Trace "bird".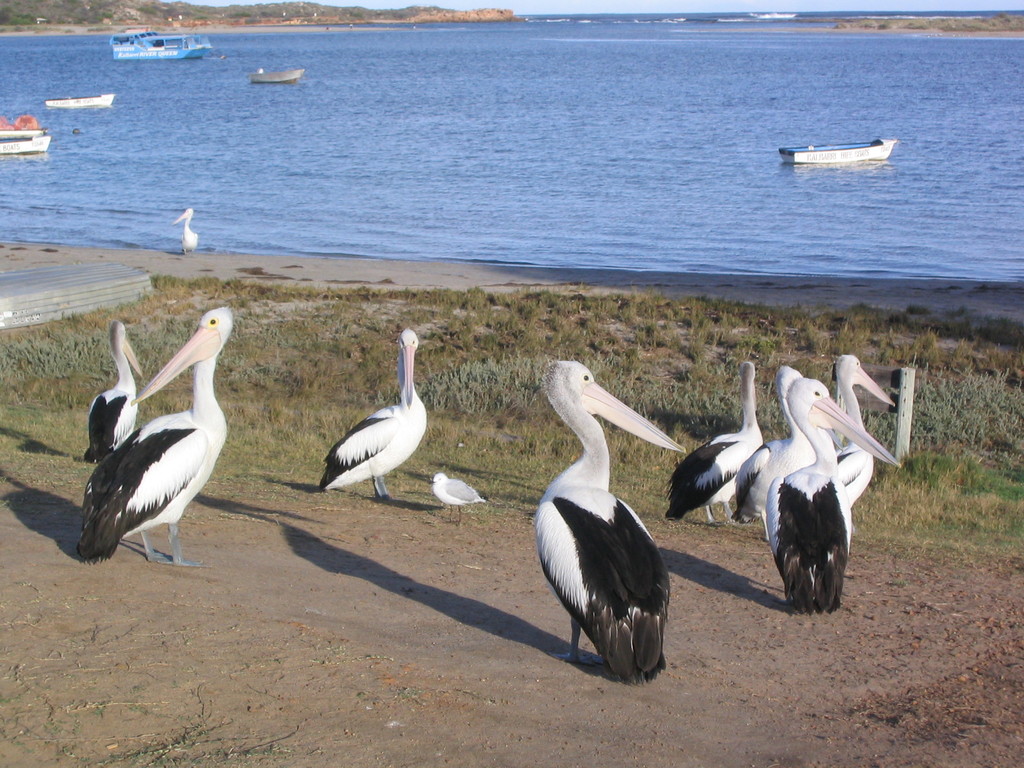
Traced to left=744, top=361, right=808, bottom=511.
